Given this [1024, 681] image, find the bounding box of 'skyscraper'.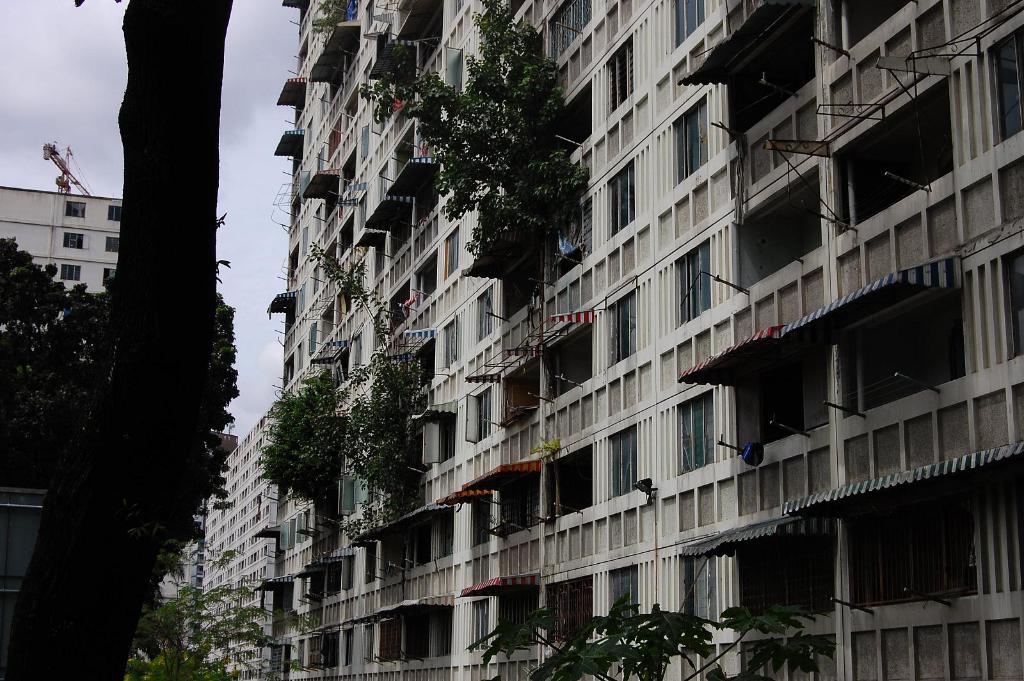
BBox(266, 6, 1023, 680).
